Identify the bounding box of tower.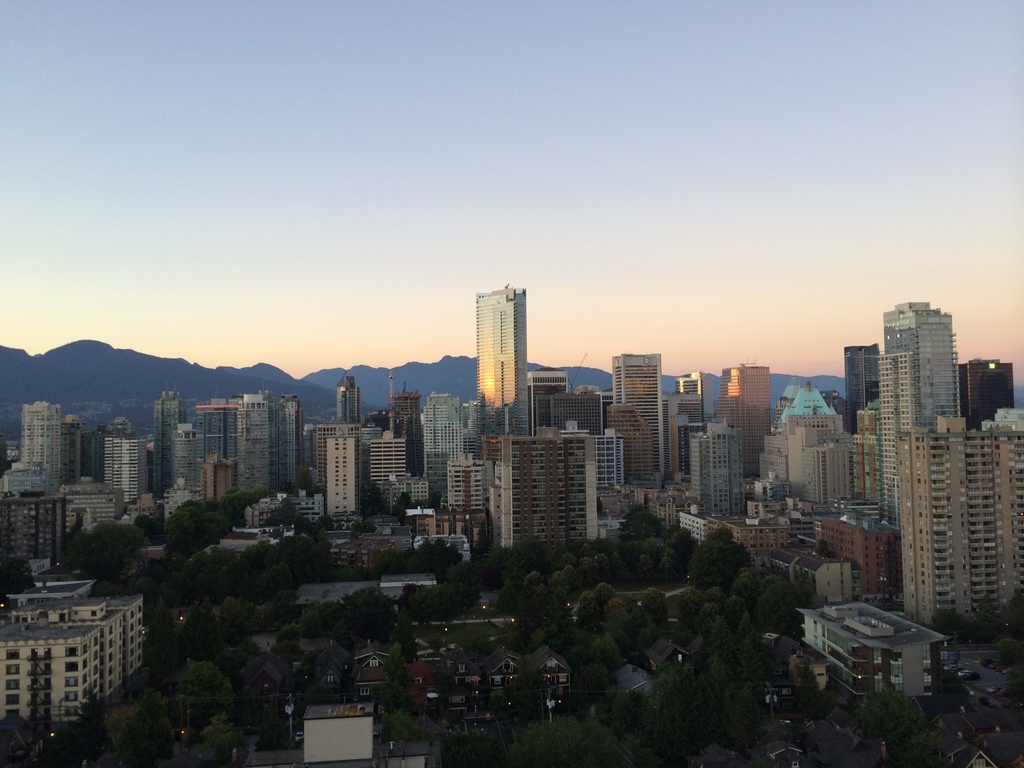
pyautogui.locateOnScreen(338, 372, 366, 424).
